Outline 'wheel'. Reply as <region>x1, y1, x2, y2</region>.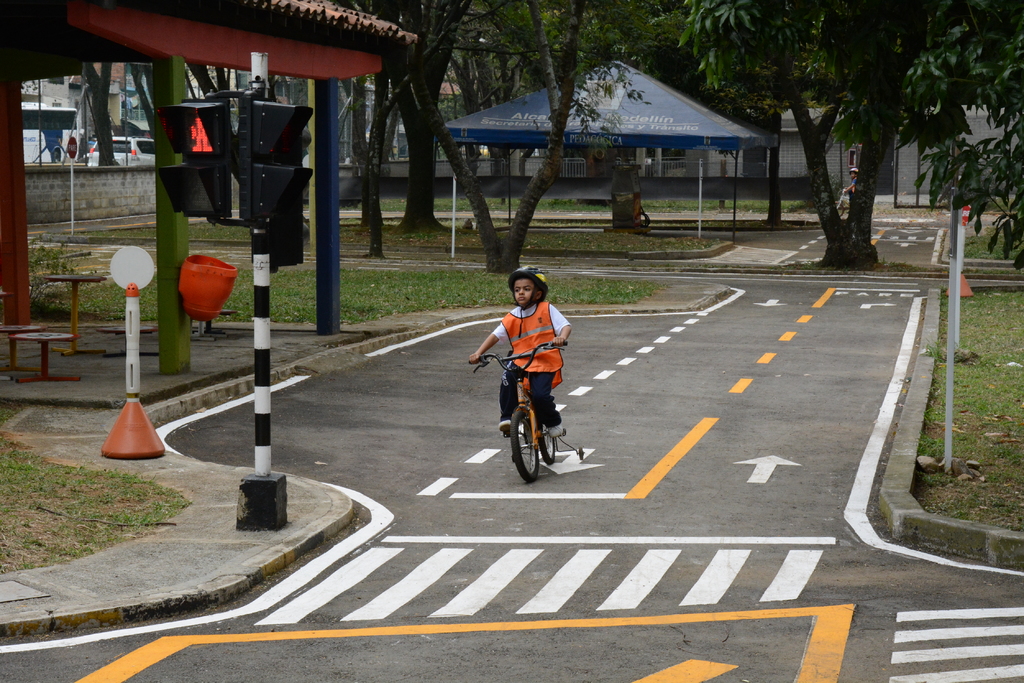
<region>538, 424, 556, 467</region>.
